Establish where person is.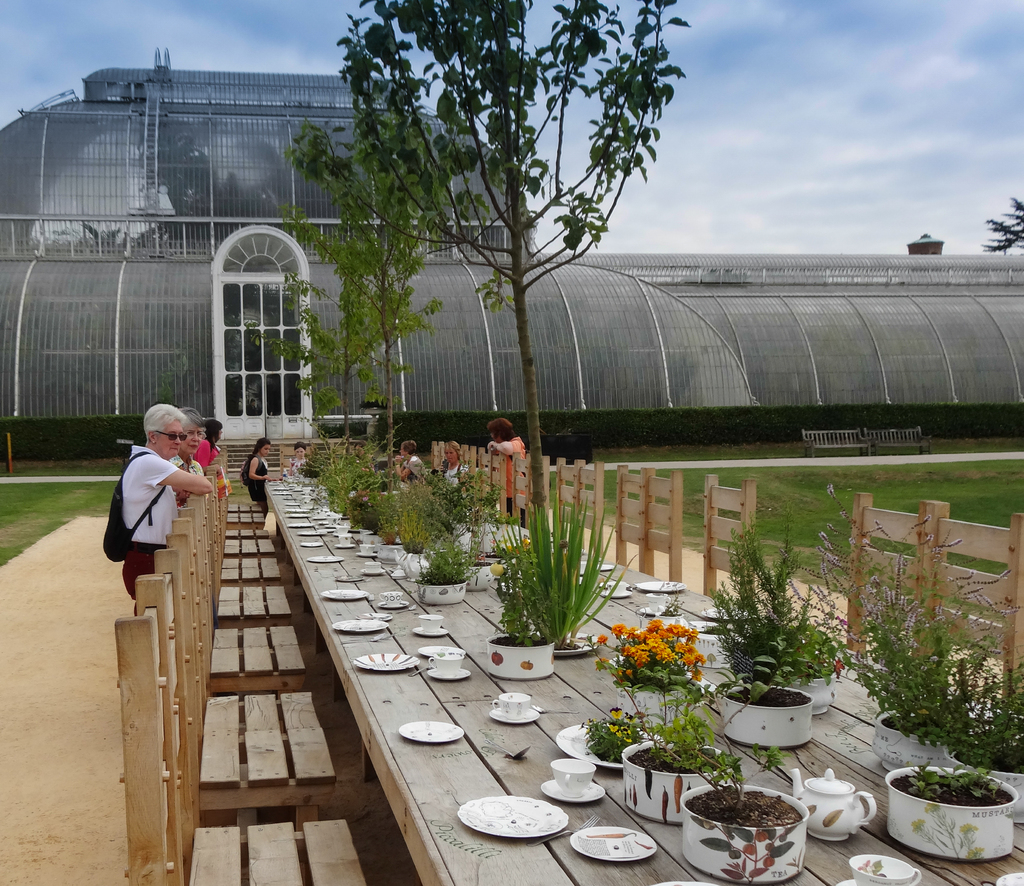
Established at box(239, 432, 275, 512).
